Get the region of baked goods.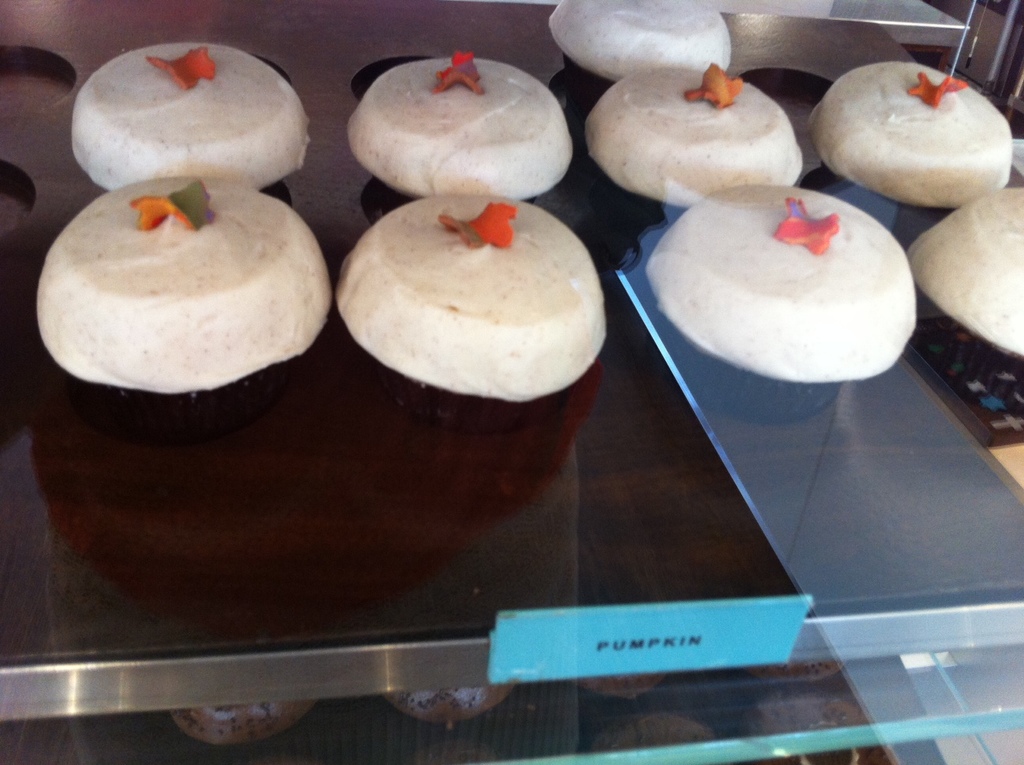
detection(67, 38, 311, 190).
